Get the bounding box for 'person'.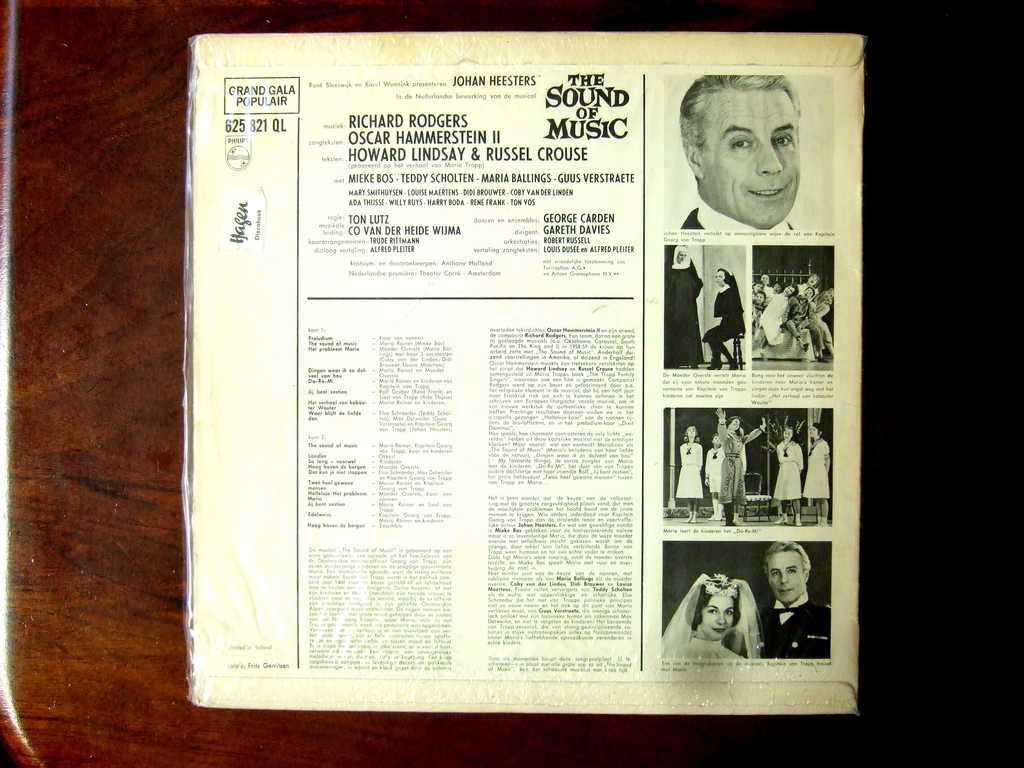
x1=707, y1=408, x2=767, y2=525.
